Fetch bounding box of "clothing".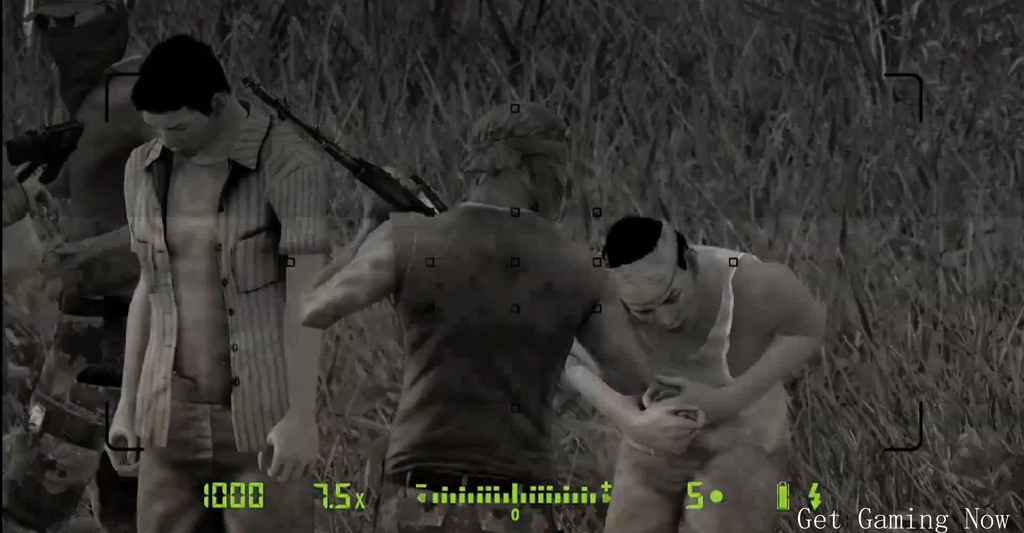
Bbox: {"x1": 8, "y1": 44, "x2": 147, "y2": 532}.
